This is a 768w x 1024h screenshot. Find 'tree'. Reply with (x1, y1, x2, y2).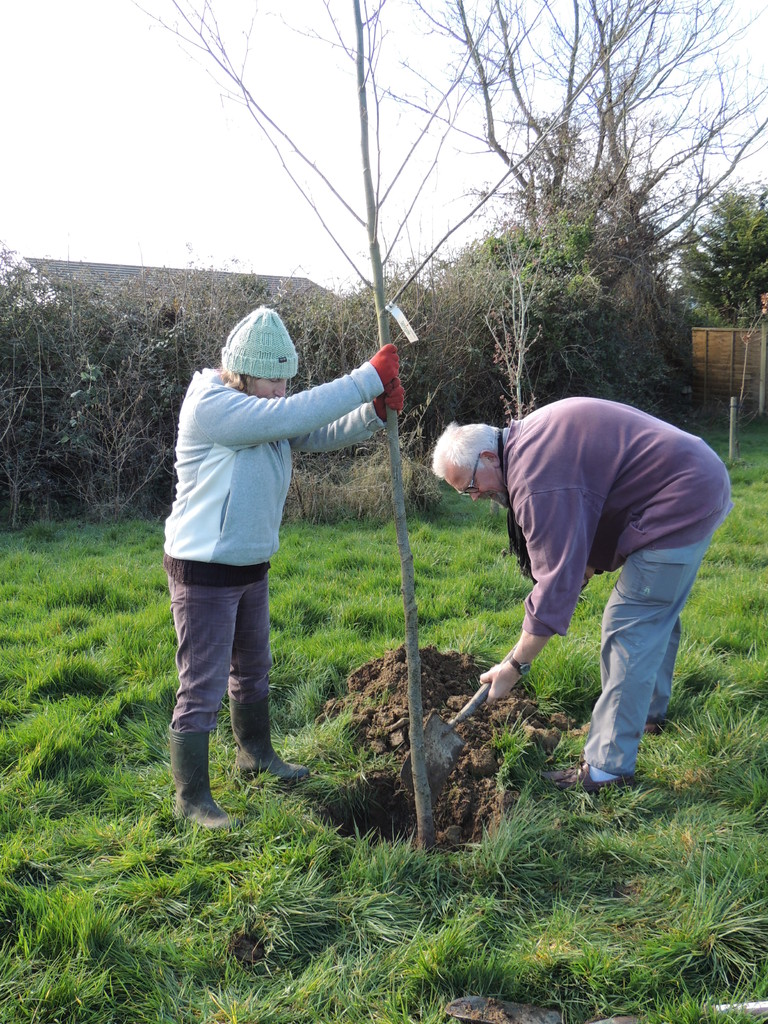
(312, 0, 767, 384).
